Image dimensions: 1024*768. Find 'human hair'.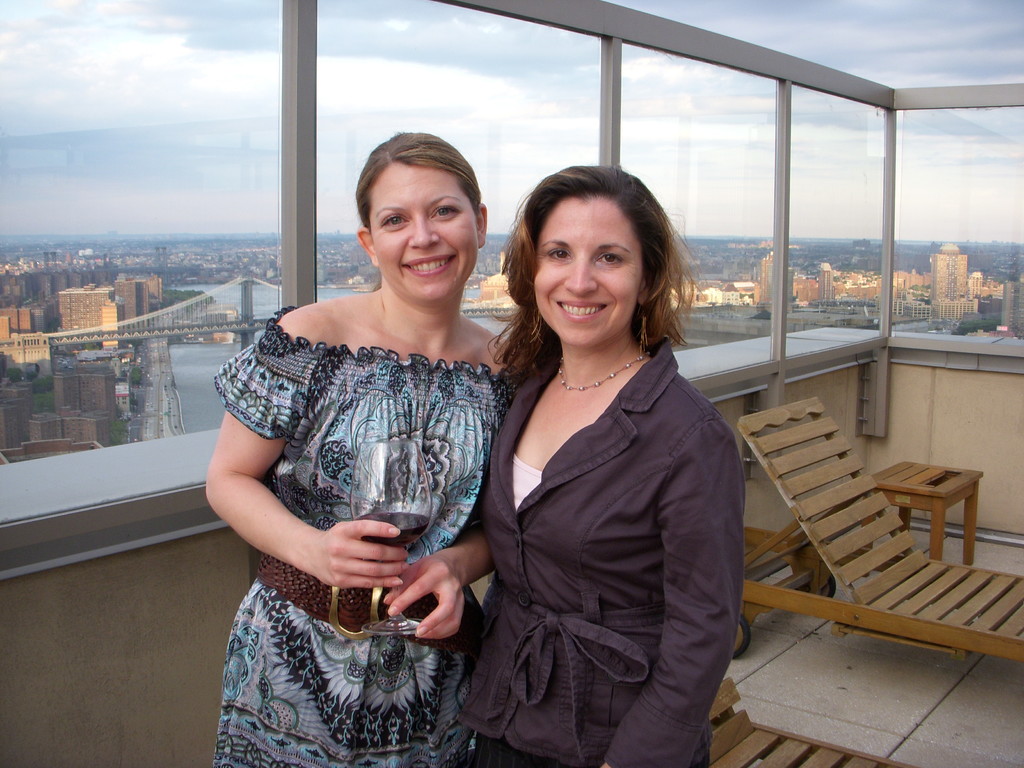
left=486, top=164, right=710, bottom=385.
